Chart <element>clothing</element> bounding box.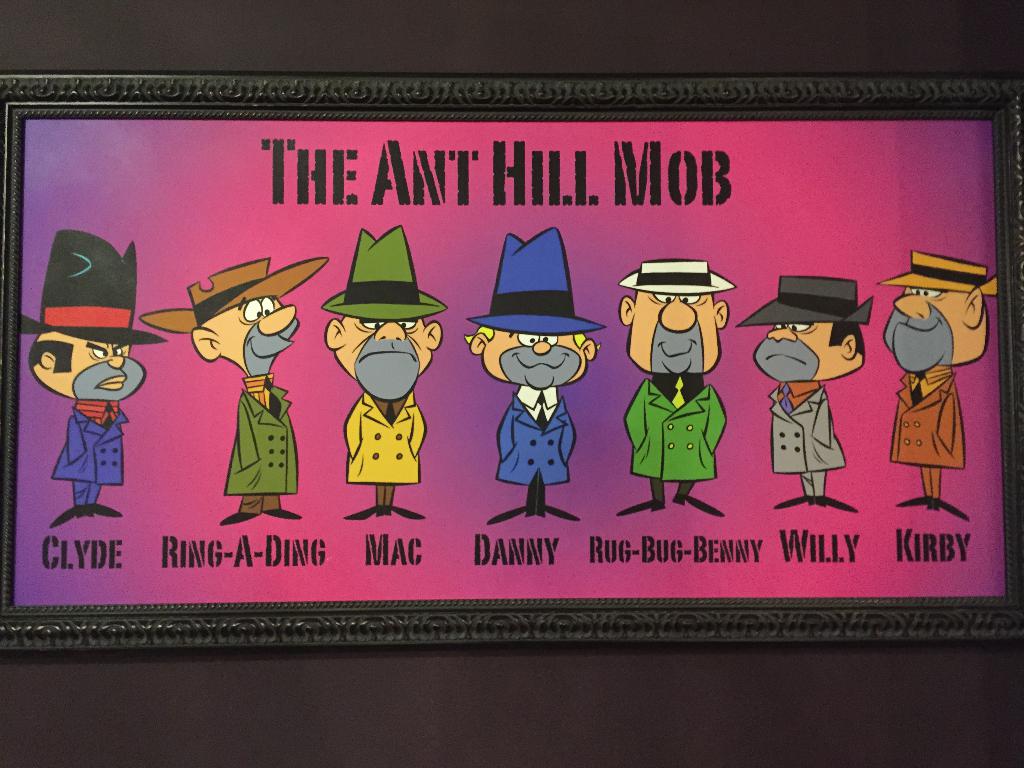
Charted: box=[499, 387, 576, 488].
